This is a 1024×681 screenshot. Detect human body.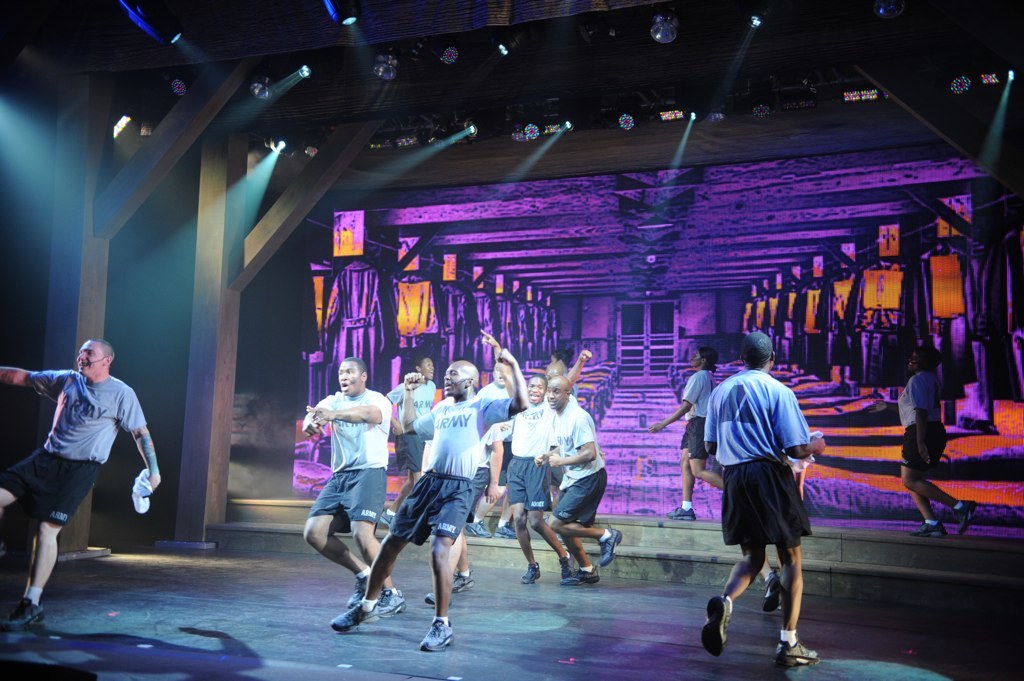
426/428/504/605.
